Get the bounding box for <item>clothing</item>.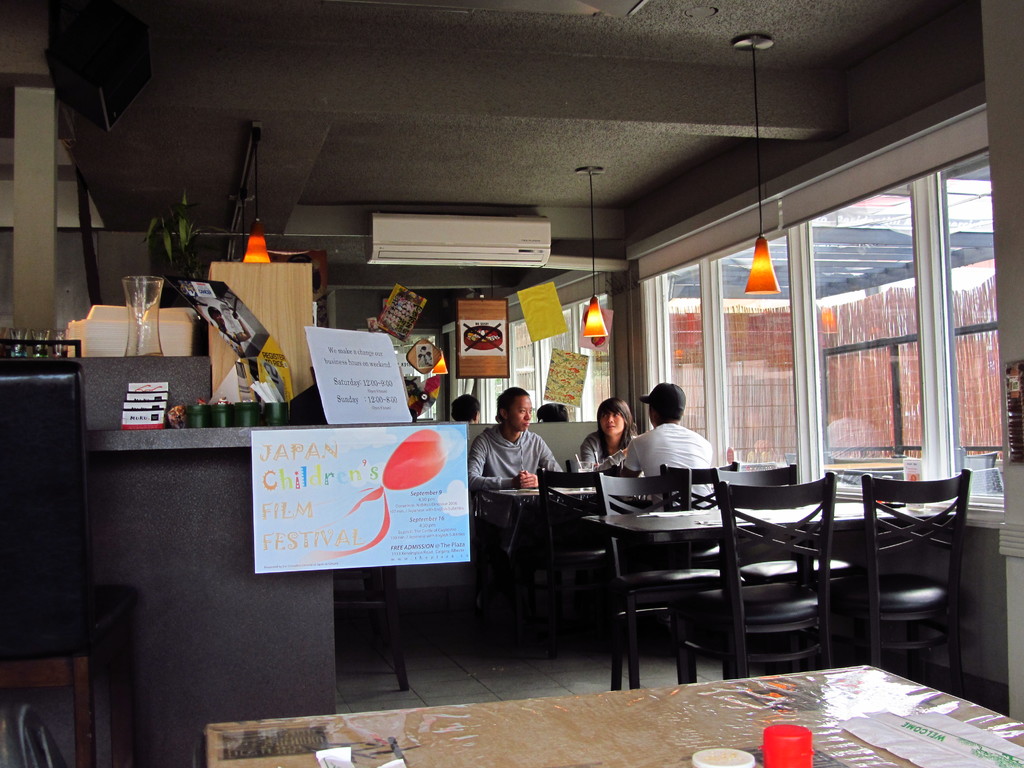
select_region(577, 428, 633, 483).
